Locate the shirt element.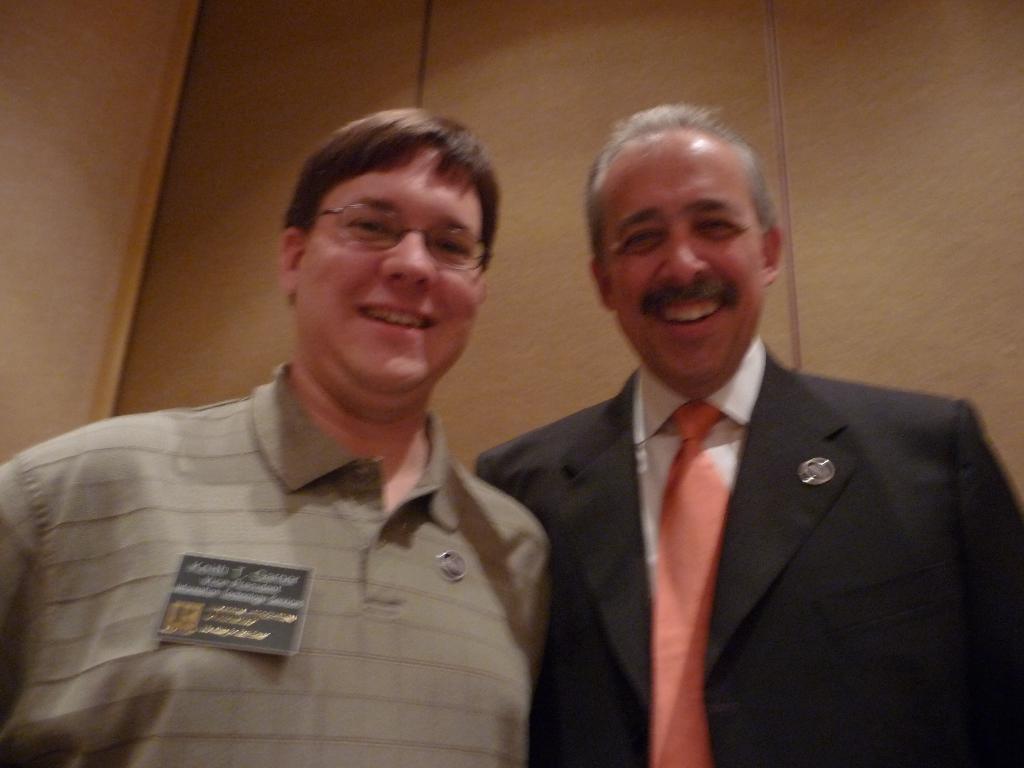
Element bbox: left=633, top=335, right=760, bottom=551.
